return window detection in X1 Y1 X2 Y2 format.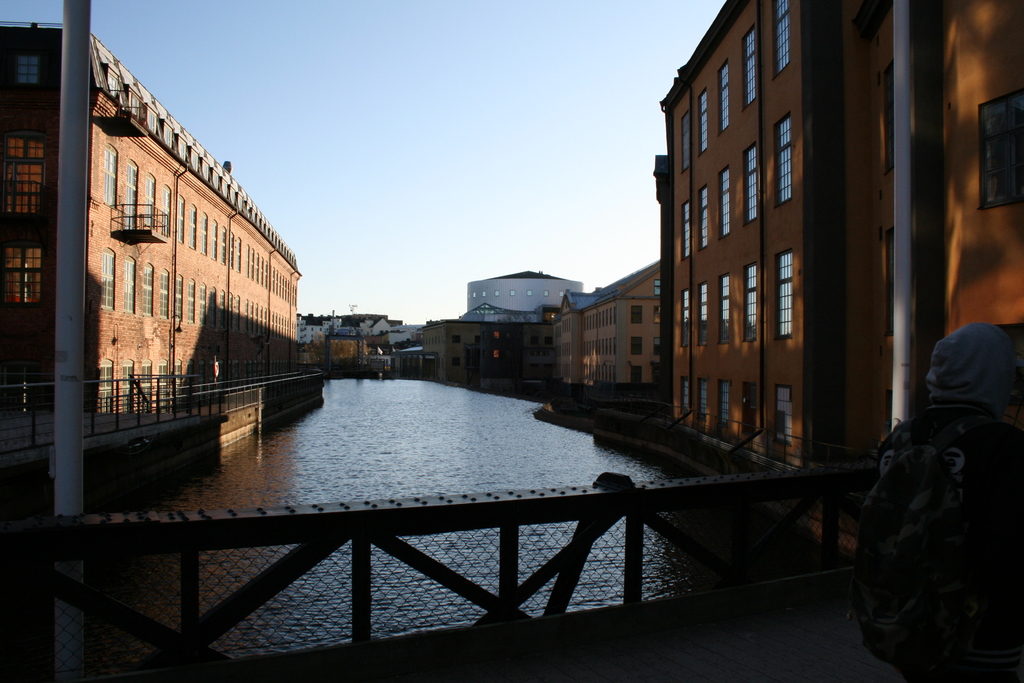
740 22 760 104.
